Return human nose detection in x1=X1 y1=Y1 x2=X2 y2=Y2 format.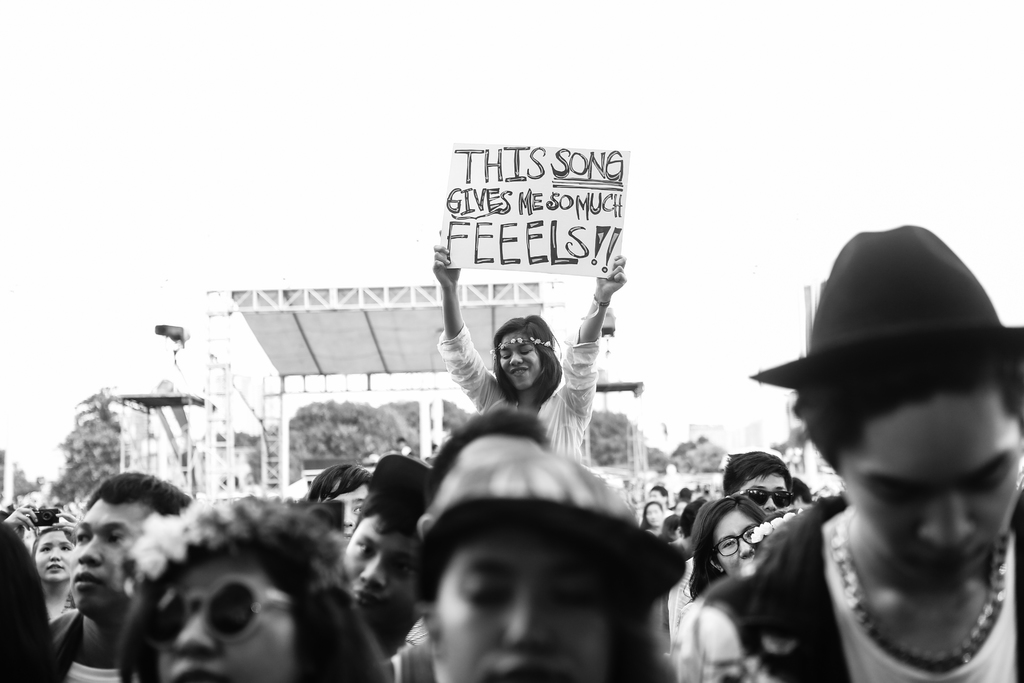
x1=740 y1=537 x2=750 y2=556.
